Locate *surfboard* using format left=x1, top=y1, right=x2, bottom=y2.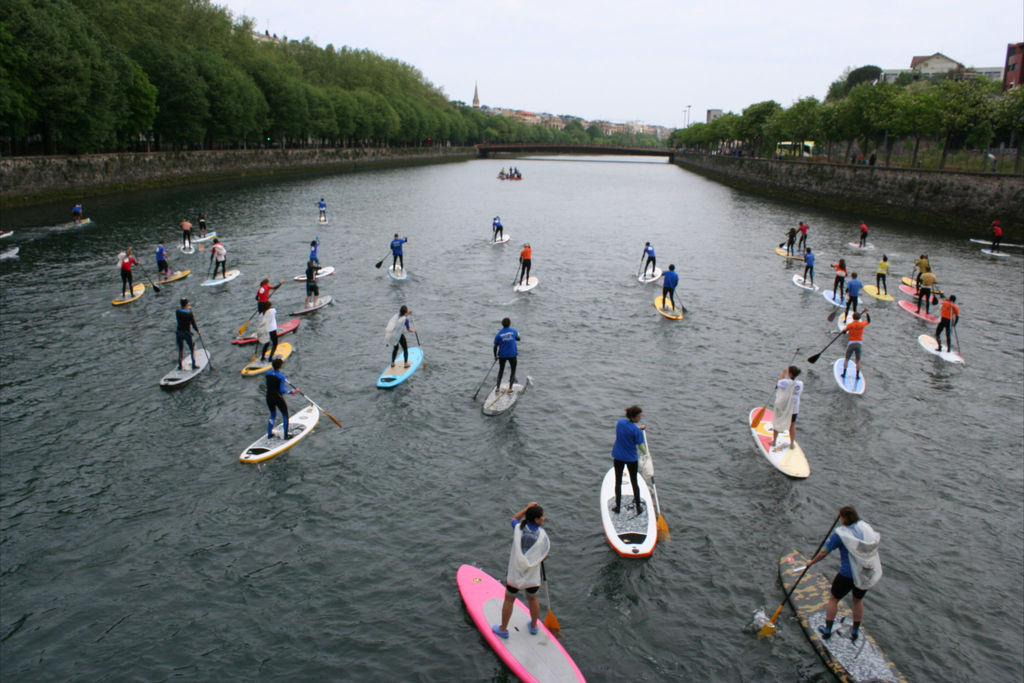
left=284, top=293, right=330, bottom=317.
